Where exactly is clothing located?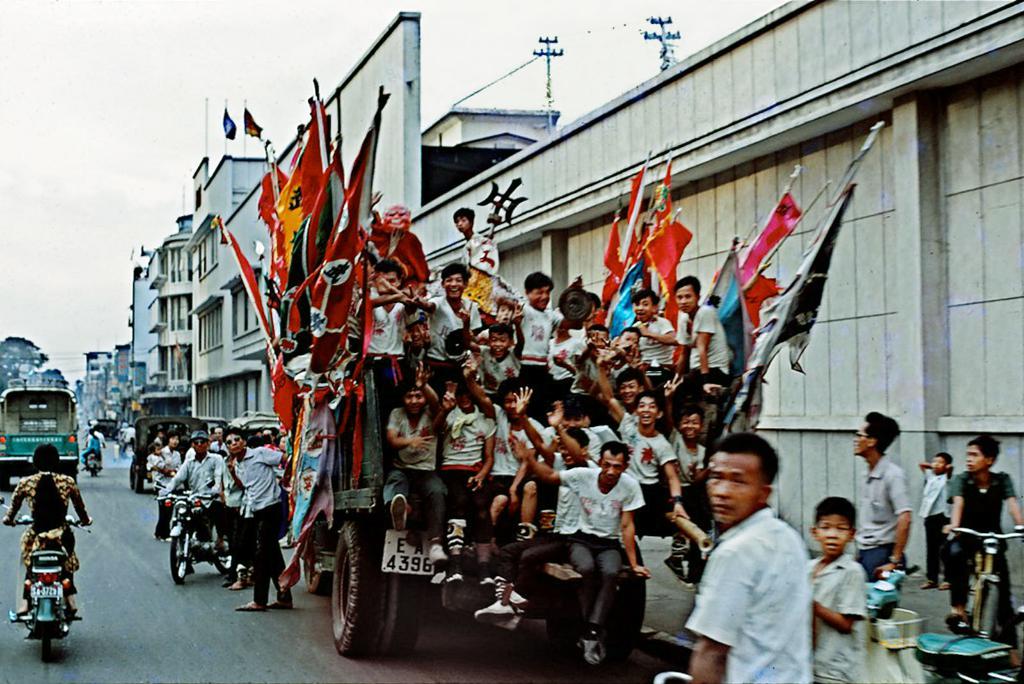
Its bounding box is x1=438, y1=400, x2=495, y2=505.
